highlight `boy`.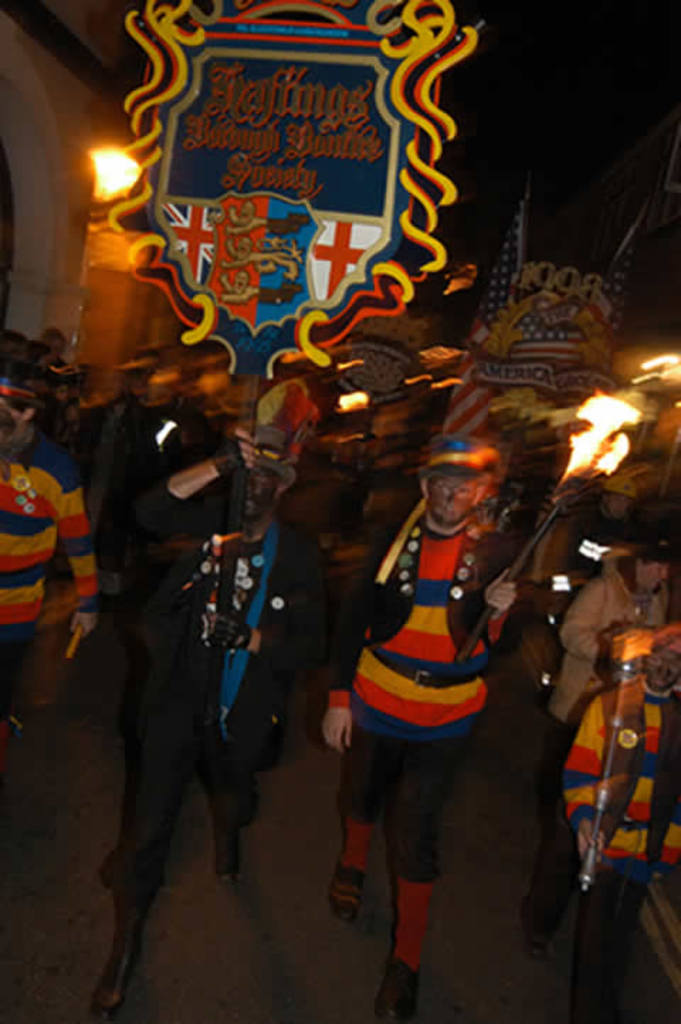
Highlighted region: (x1=323, y1=424, x2=525, y2=1018).
